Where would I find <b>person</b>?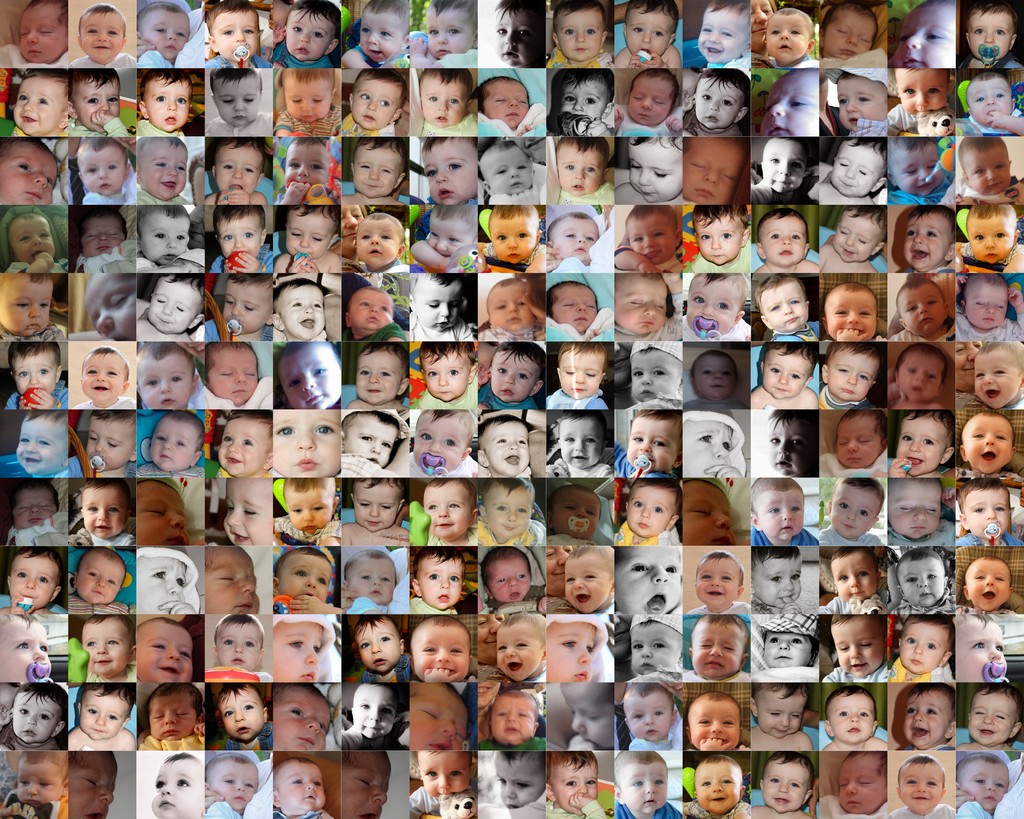
At locate(613, 0, 680, 67).
